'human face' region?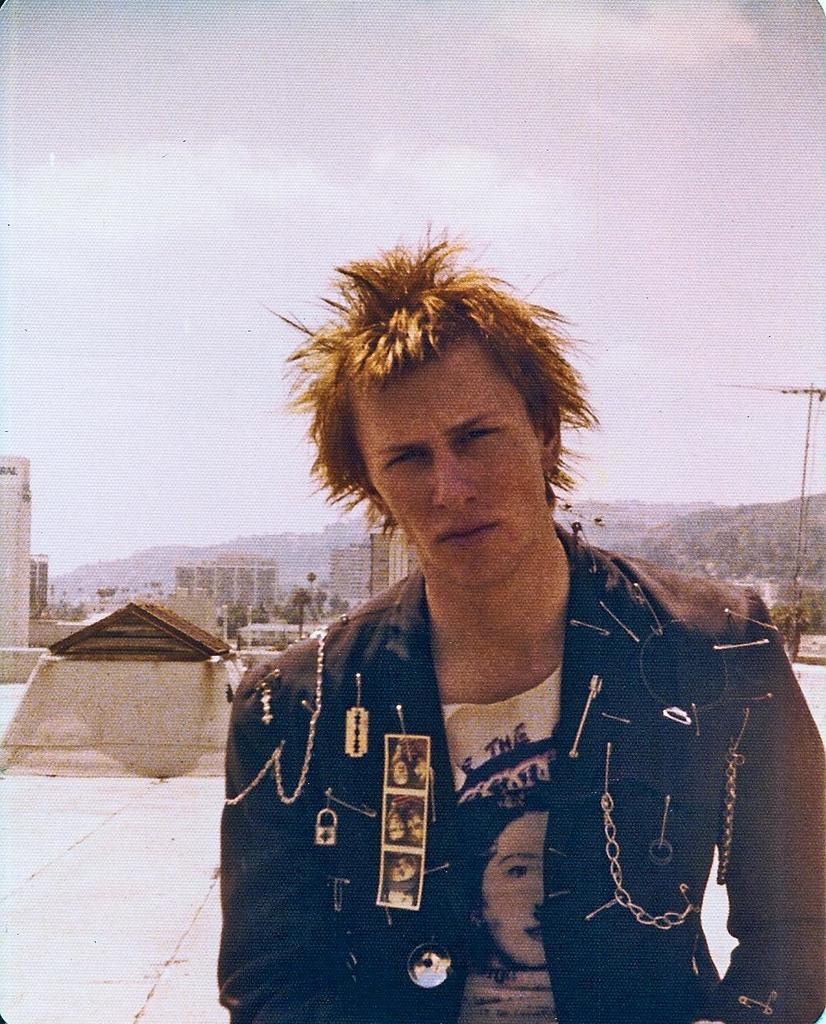
(left=484, top=811, right=545, bottom=971)
